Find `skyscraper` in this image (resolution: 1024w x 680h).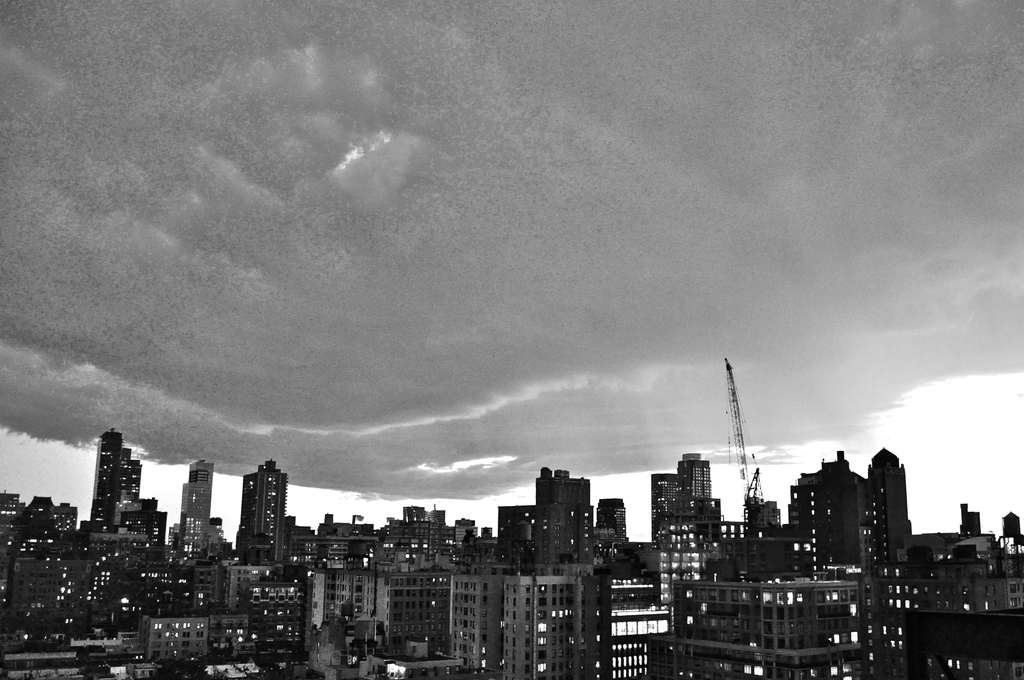
BBox(452, 554, 676, 679).
